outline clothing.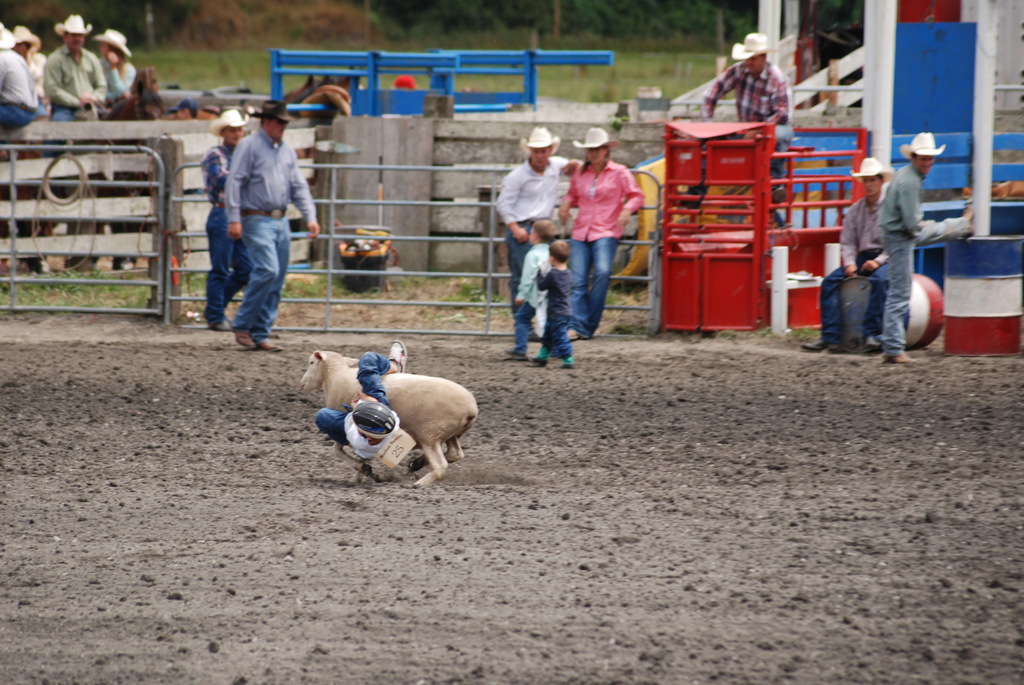
Outline: {"x1": 24, "y1": 38, "x2": 66, "y2": 134}.
